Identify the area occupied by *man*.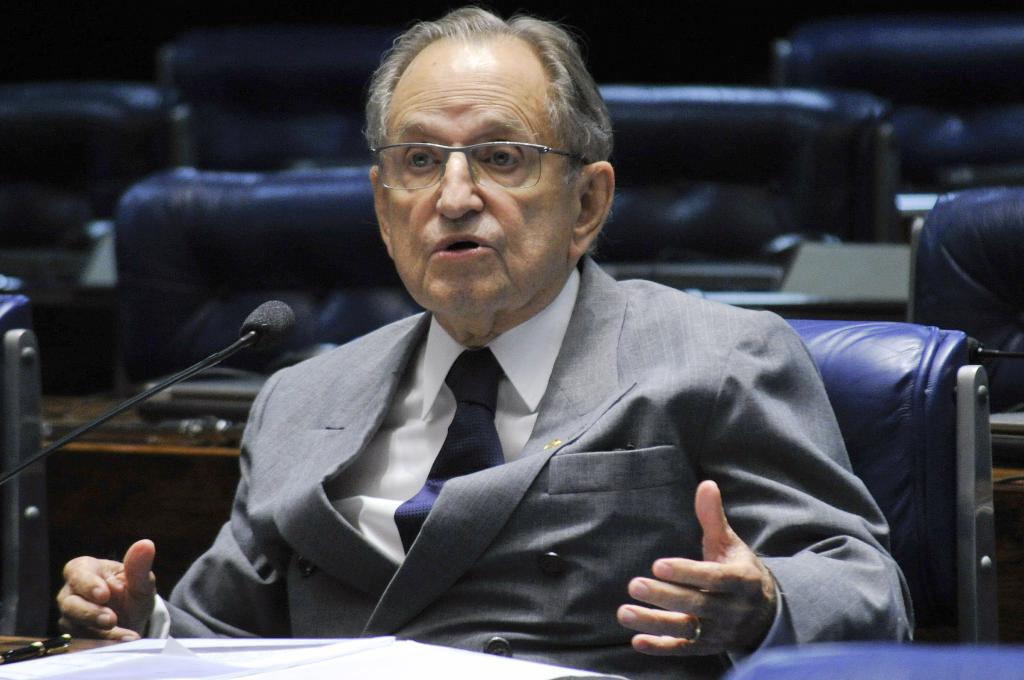
Area: {"x1": 160, "y1": 58, "x2": 902, "y2": 651}.
